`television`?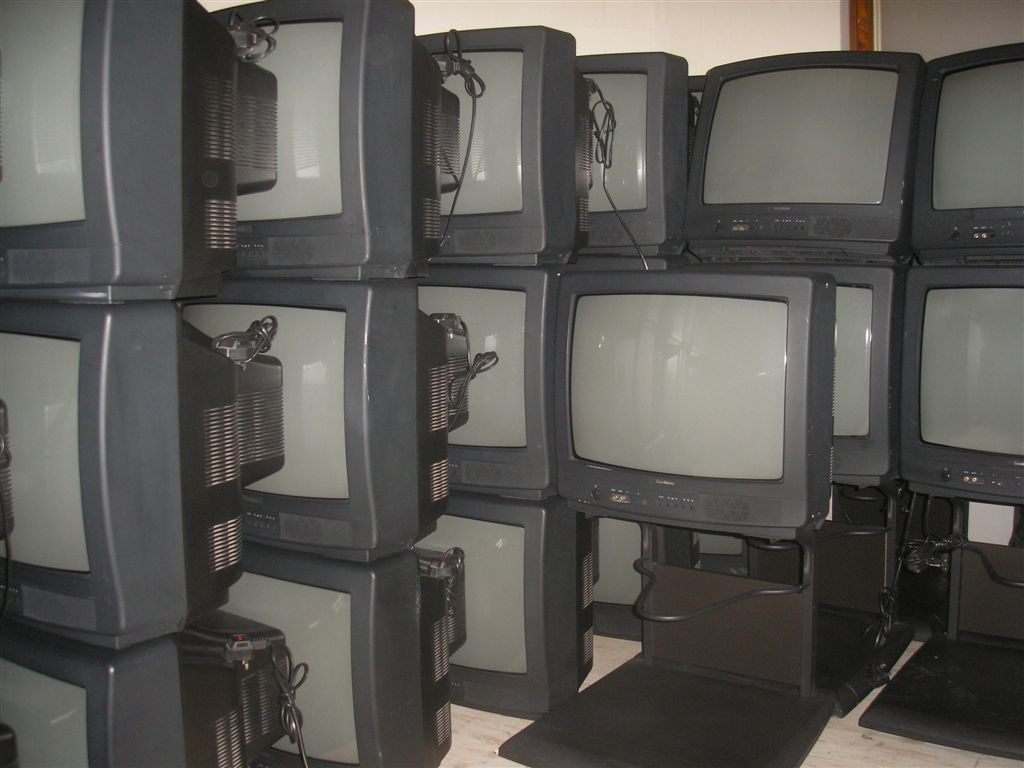
l=401, t=276, r=563, b=502
